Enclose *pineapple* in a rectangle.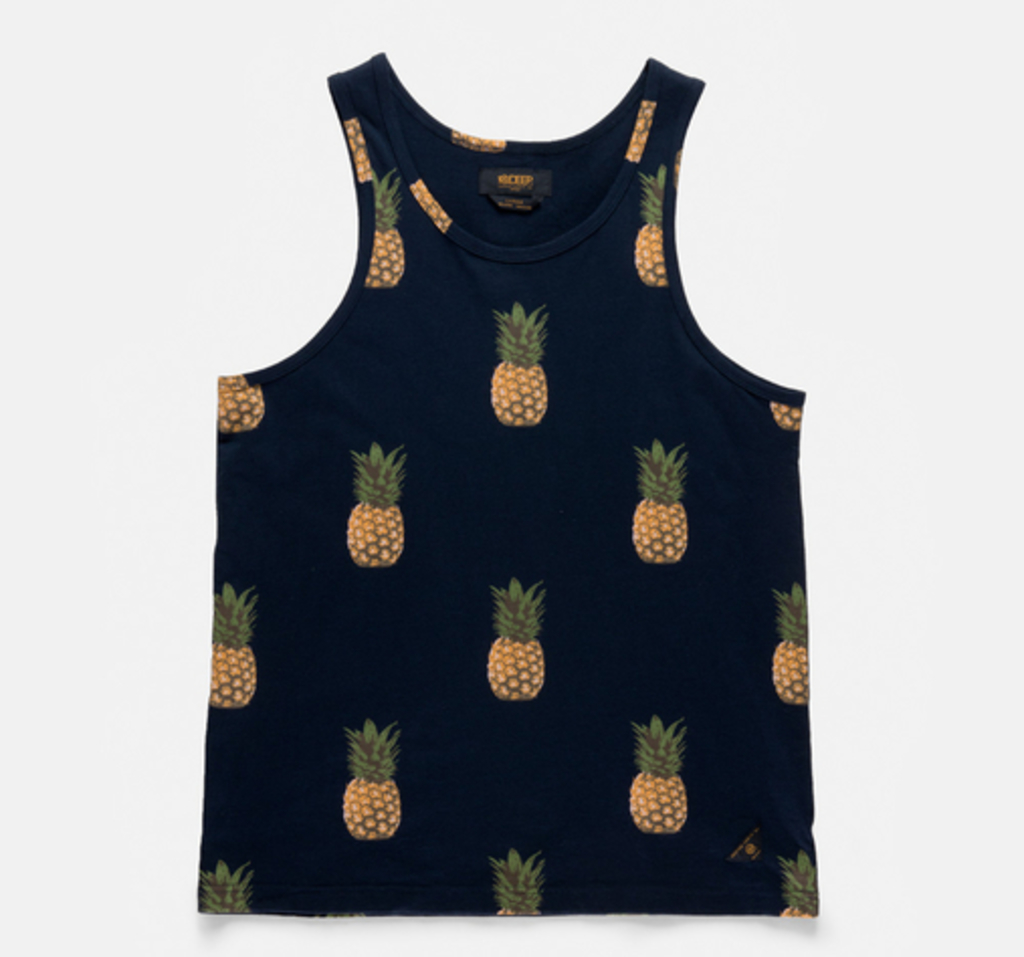
Rect(767, 400, 798, 426).
